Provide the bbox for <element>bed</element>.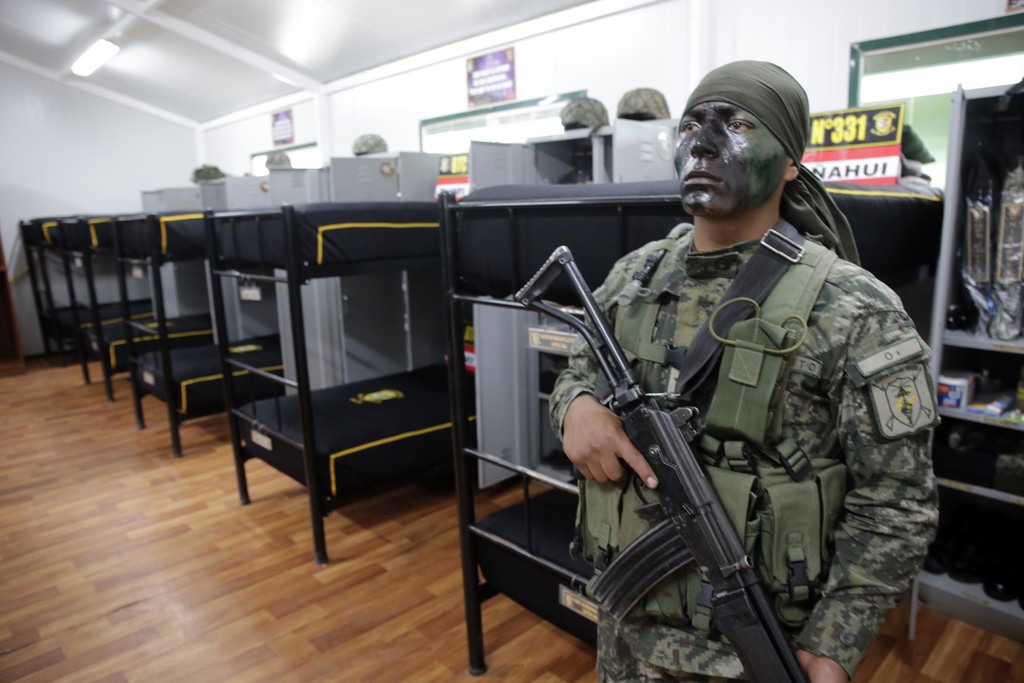
<region>451, 97, 799, 682</region>.
